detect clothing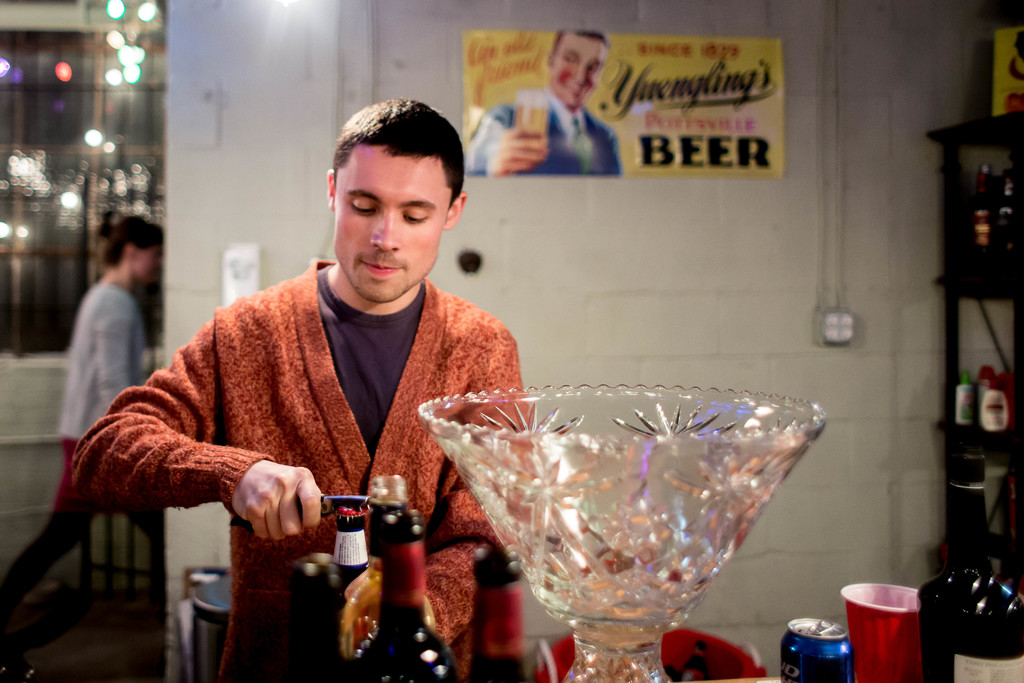
Rect(95, 207, 525, 643)
